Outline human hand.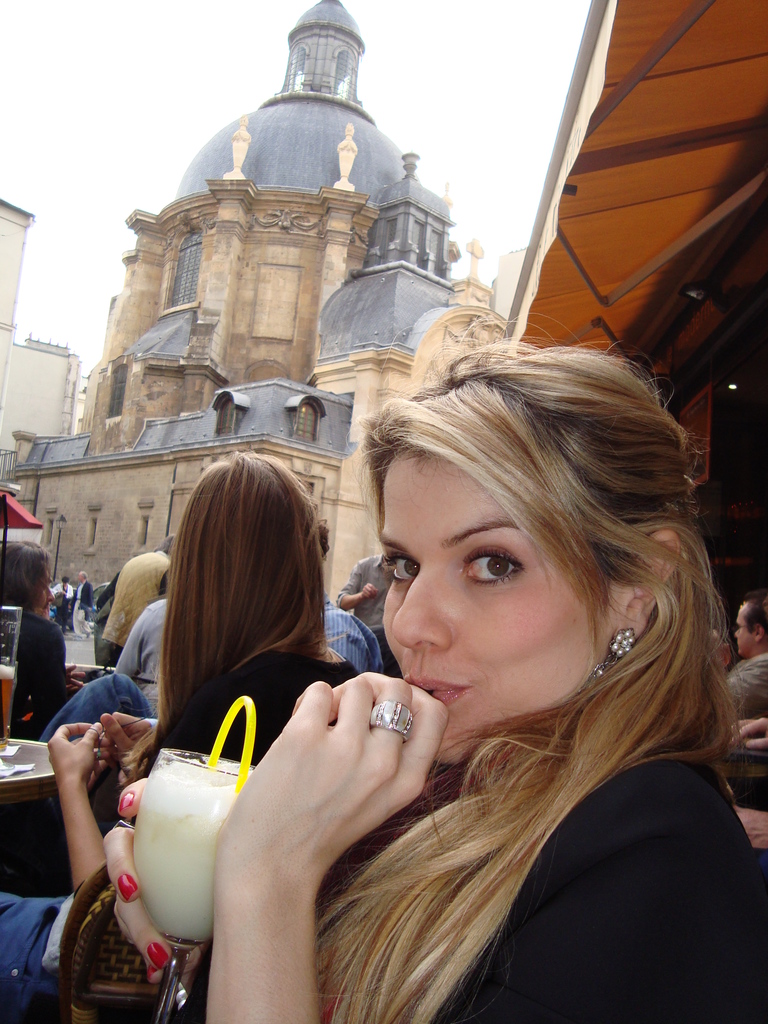
Outline: 358/582/380/603.
